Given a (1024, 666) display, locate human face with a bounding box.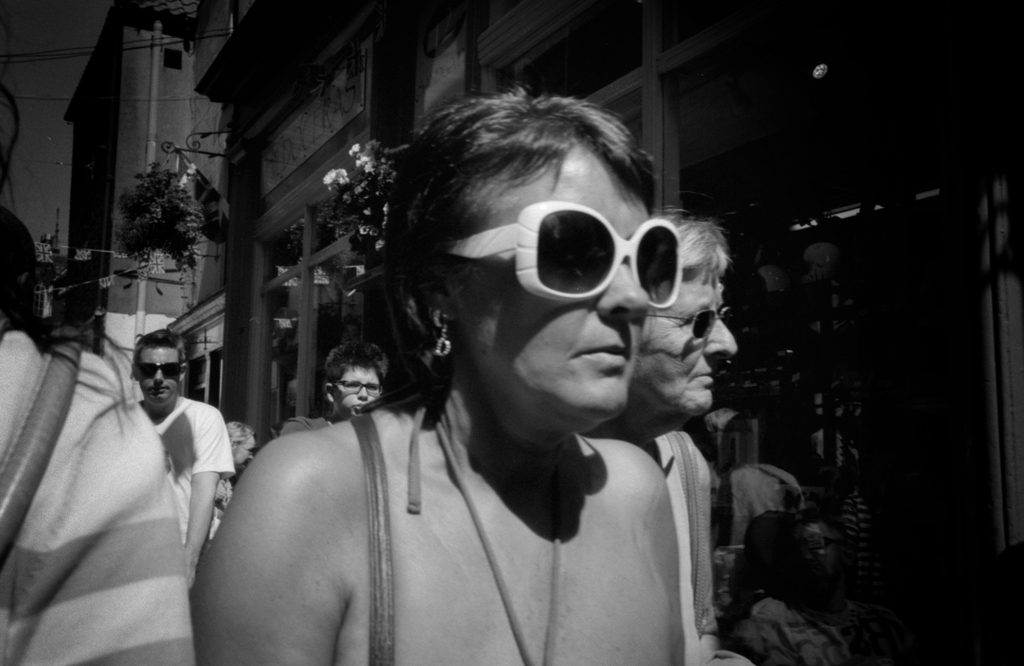
Located: [138,348,181,405].
